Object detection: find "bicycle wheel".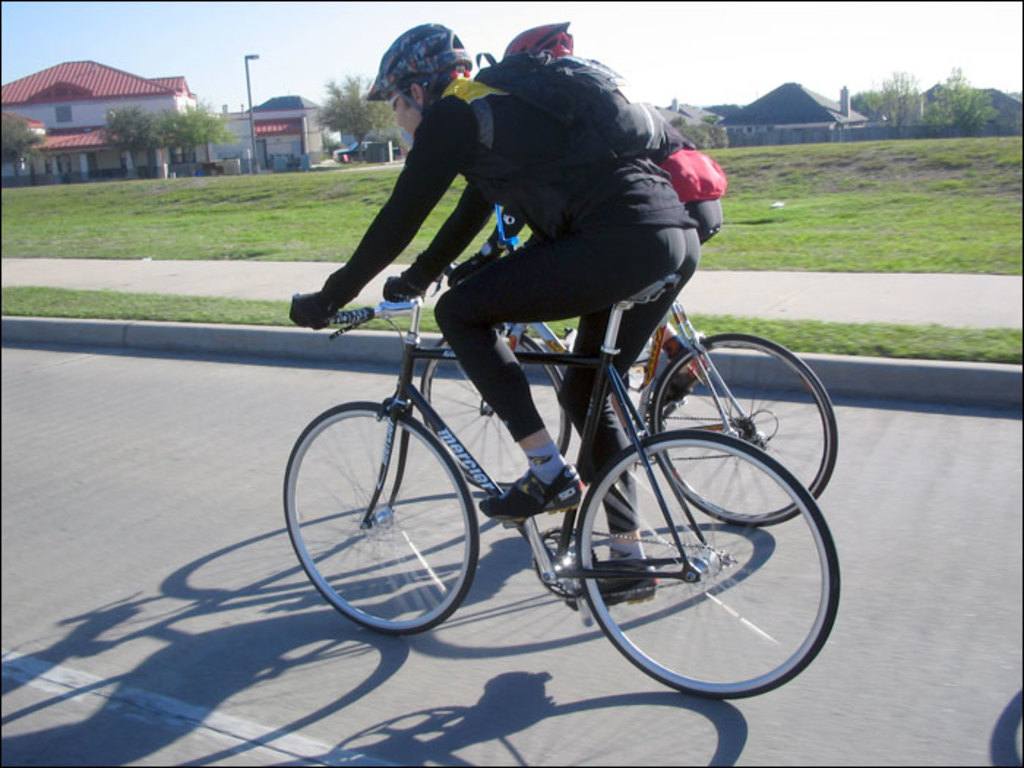
Rect(279, 396, 481, 638).
